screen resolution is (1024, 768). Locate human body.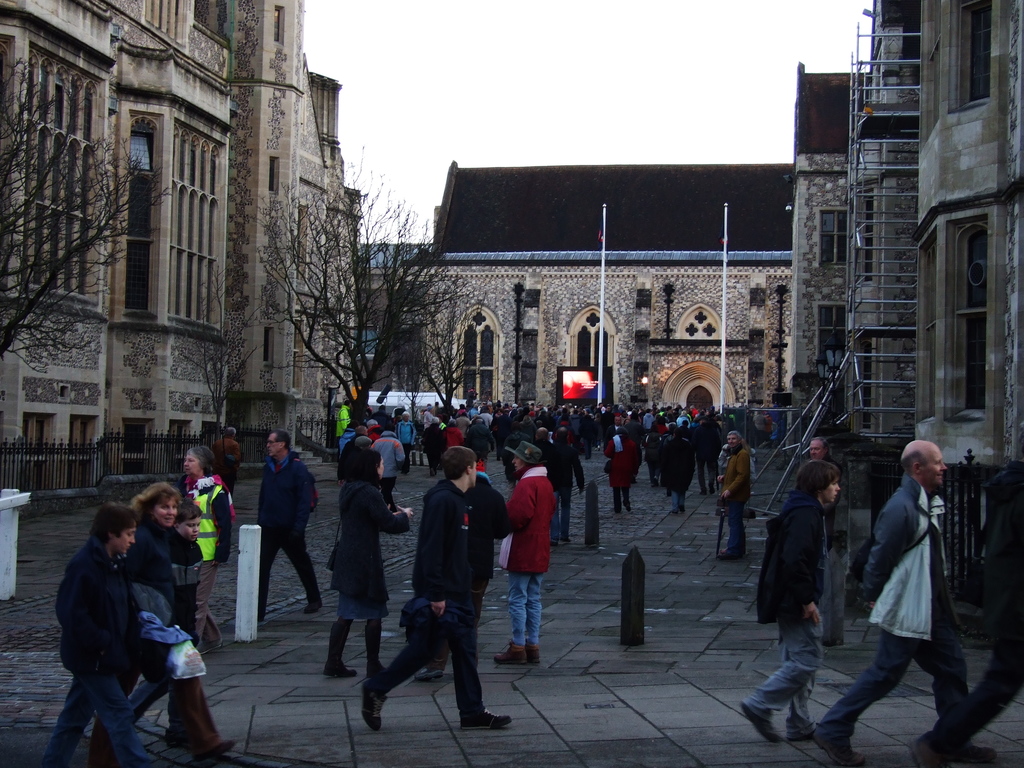
detection(458, 405, 466, 415).
